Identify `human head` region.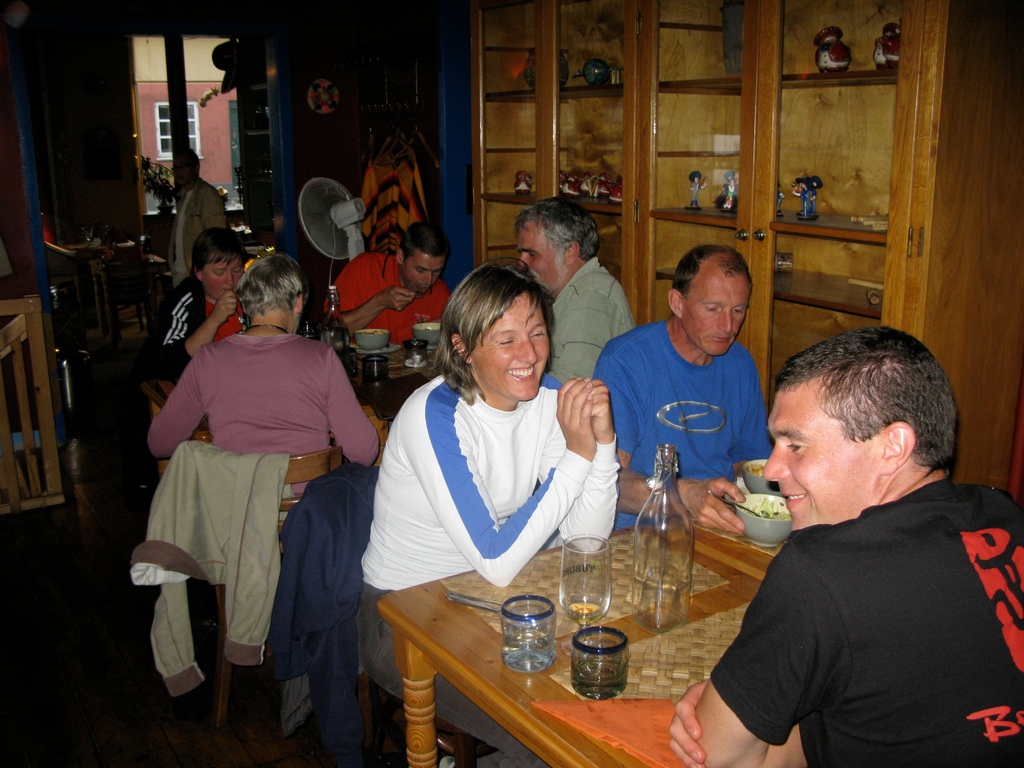
Region: (444,259,554,402).
